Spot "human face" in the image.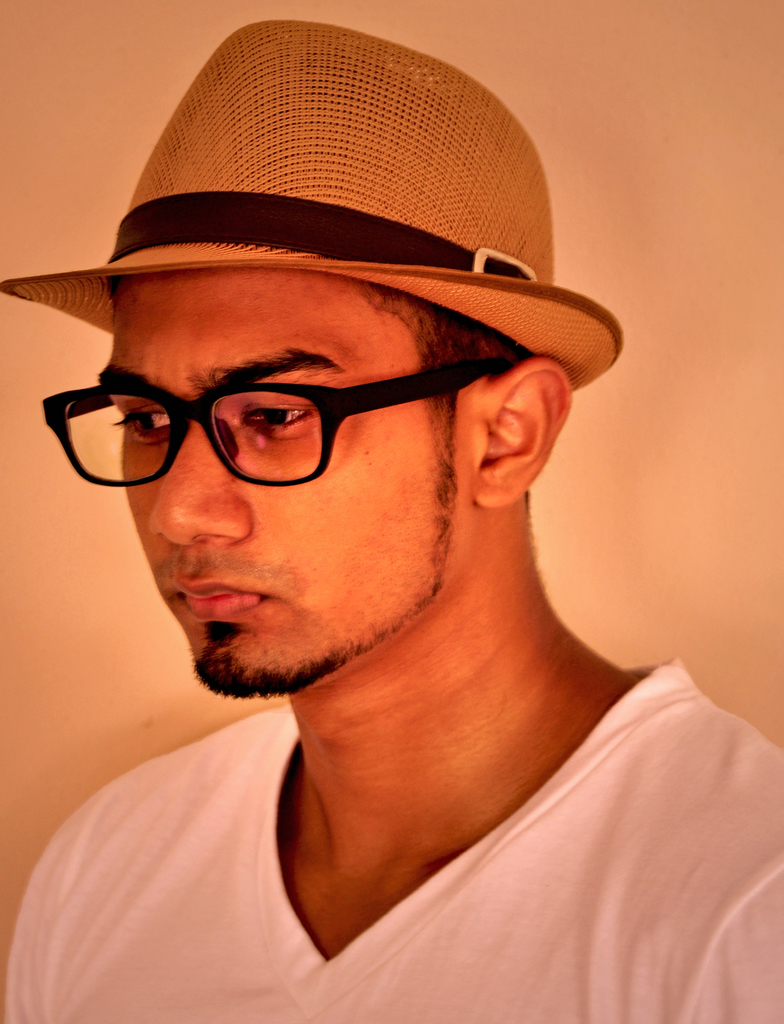
"human face" found at (100, 267, 446, 699).
